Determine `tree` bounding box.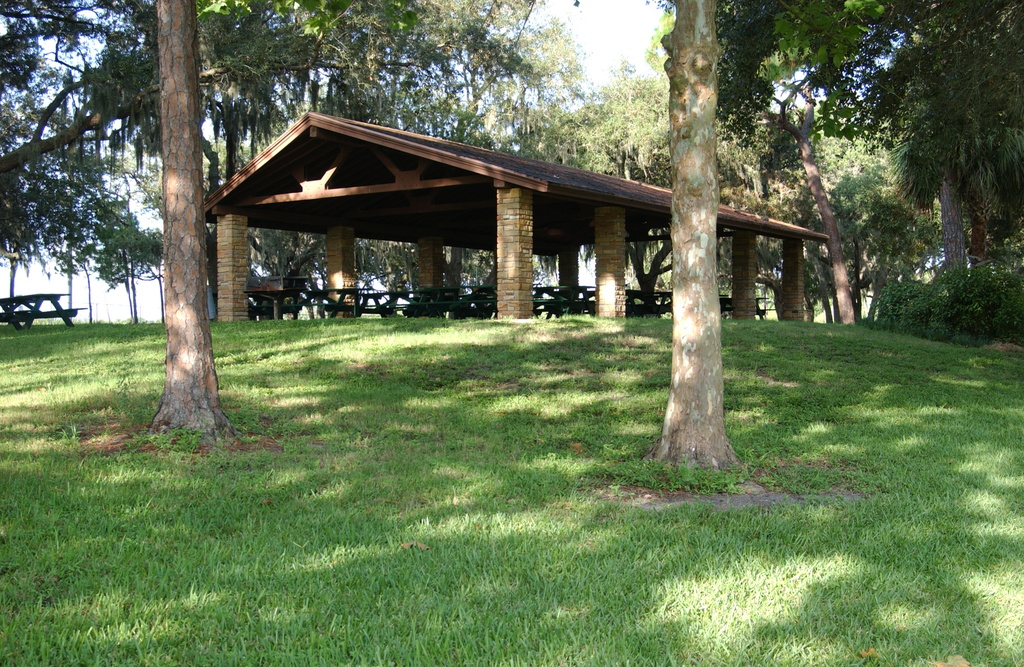
Determined: <bbox>35, 0, 528, 449</bbox>.
